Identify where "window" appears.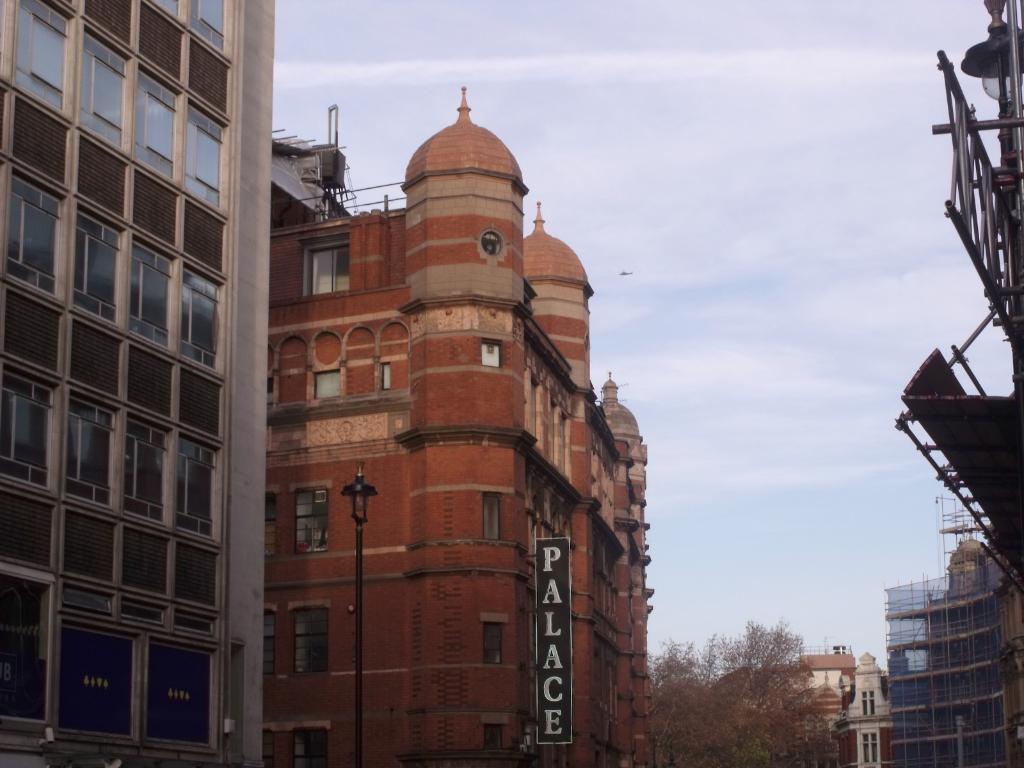
Appears at (307, 241, 349, 294).
